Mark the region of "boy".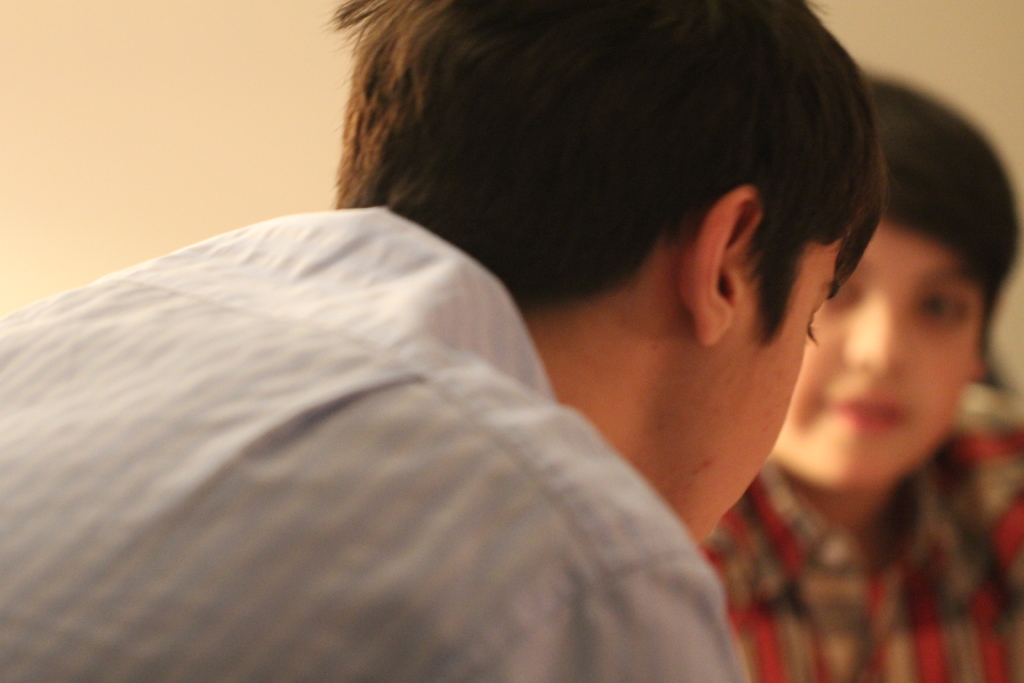
Region: [left=0, top=0, right=883, bottom=682].
